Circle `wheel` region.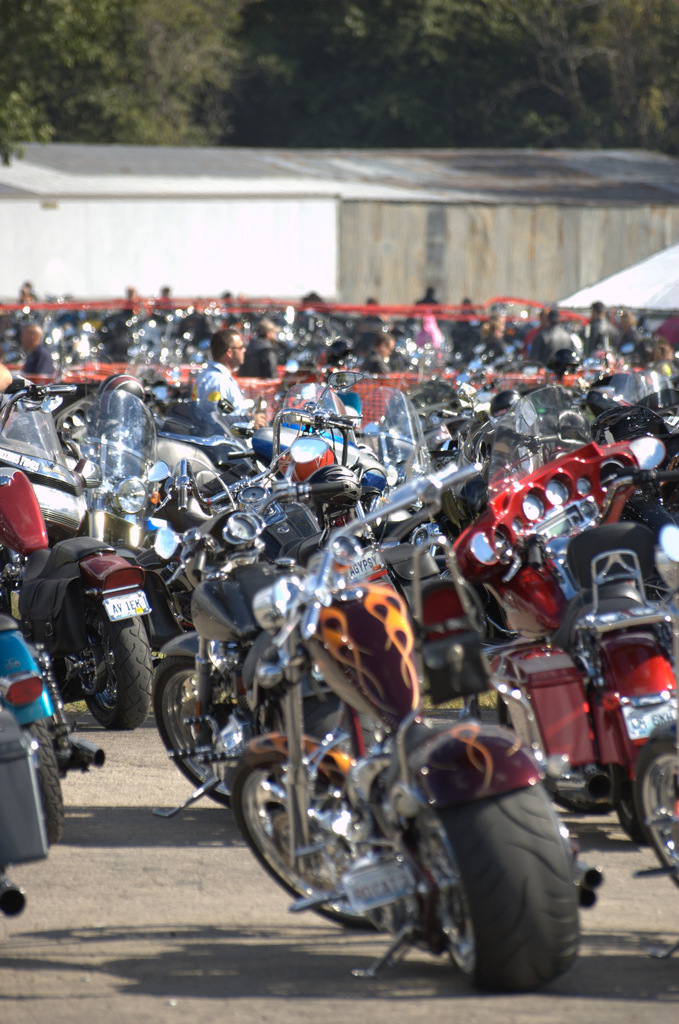
Region: region(233, 748, 405, 927).
